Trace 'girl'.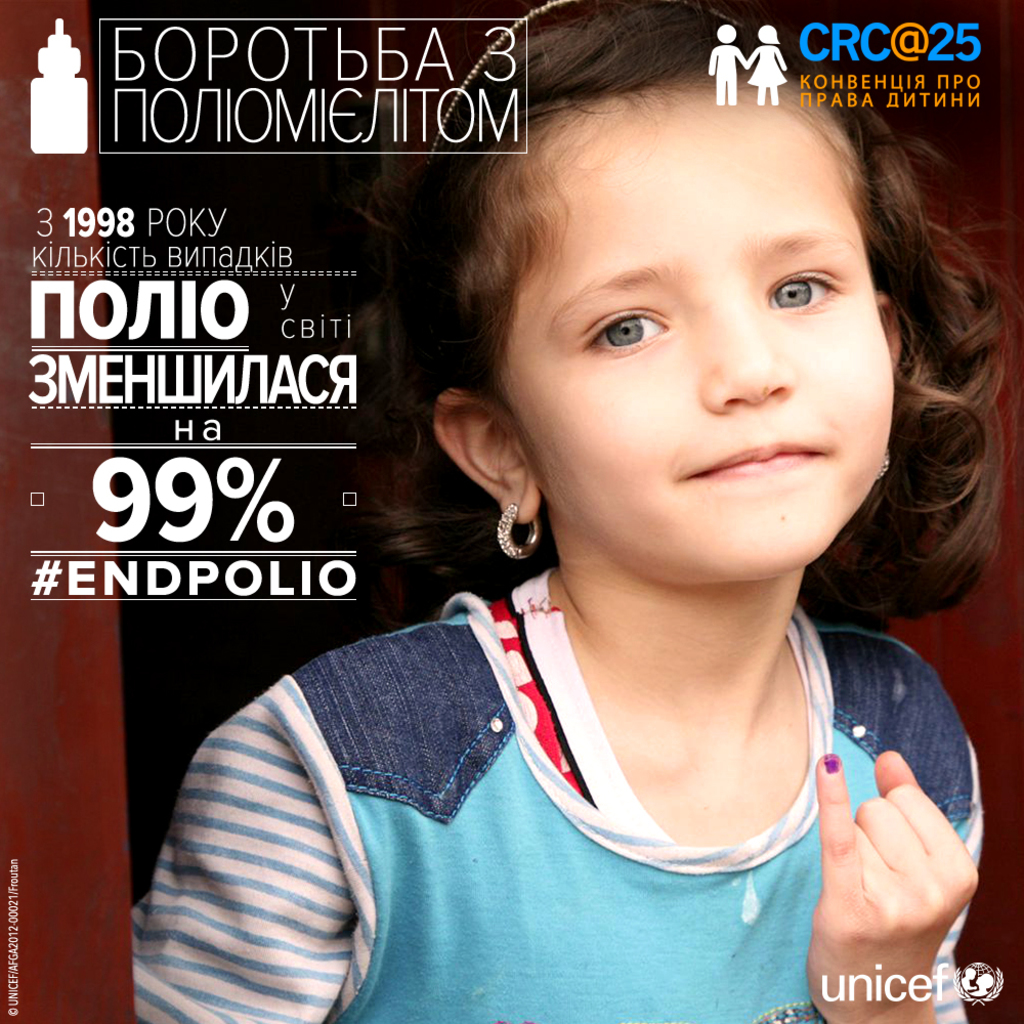
Traced to (left=134, top=0, right=974, bottom=1023).
